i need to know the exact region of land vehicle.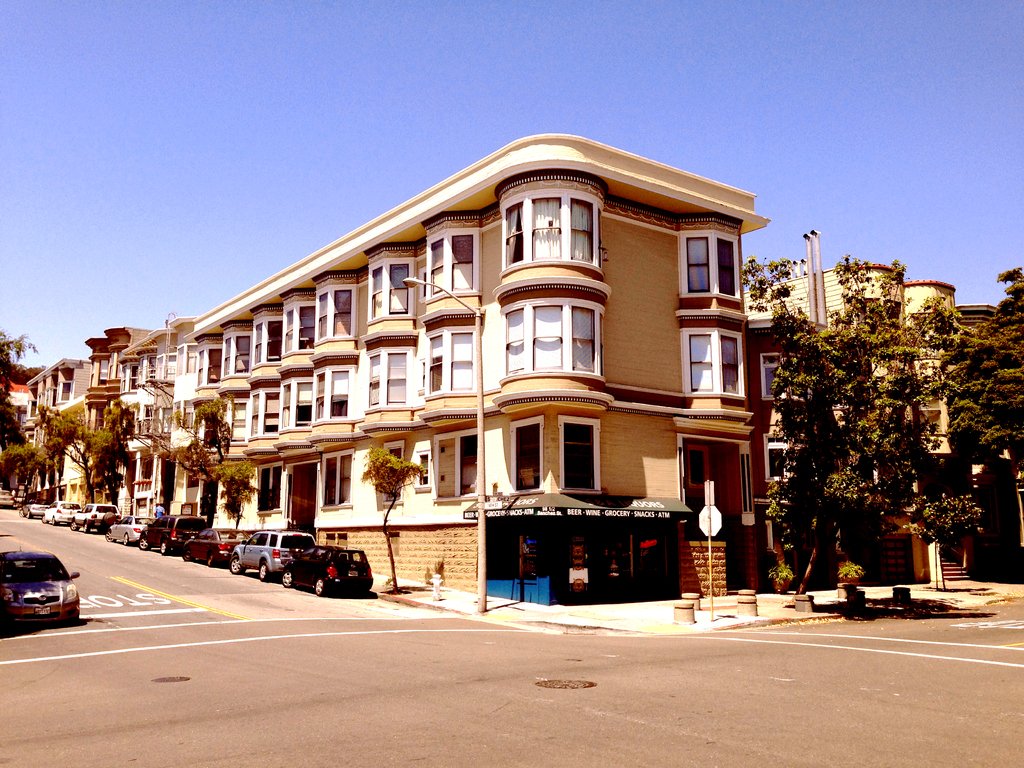
Region: [0,492,19,508].
